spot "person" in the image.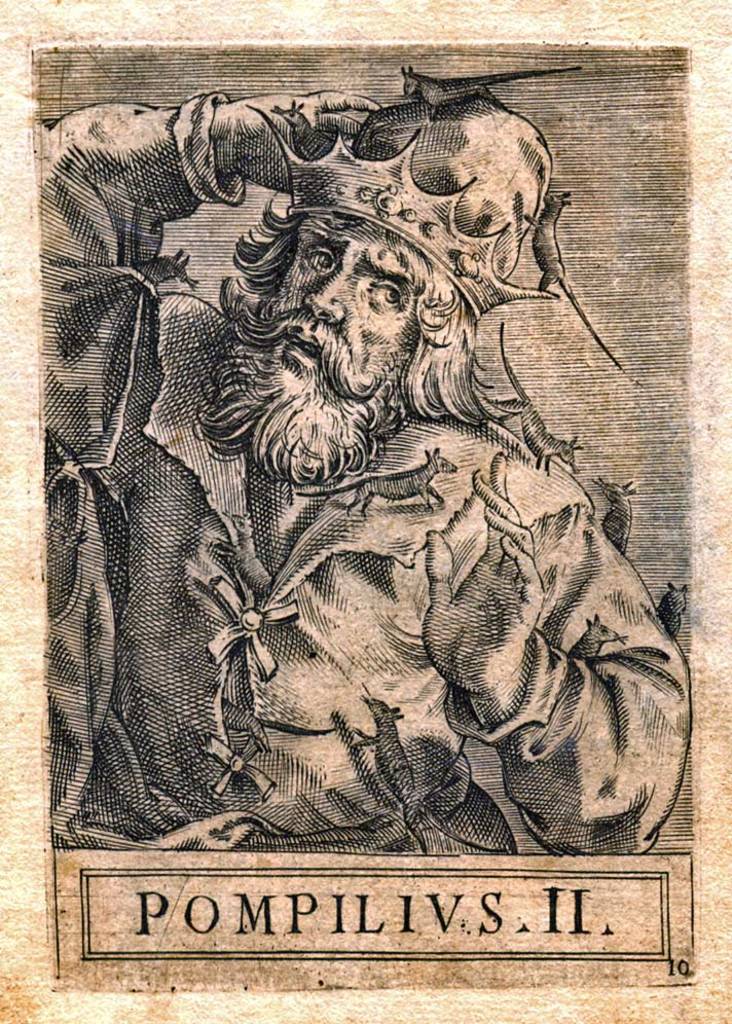
"person" found at x1=40, y1=87, x2=695, y2=849.
